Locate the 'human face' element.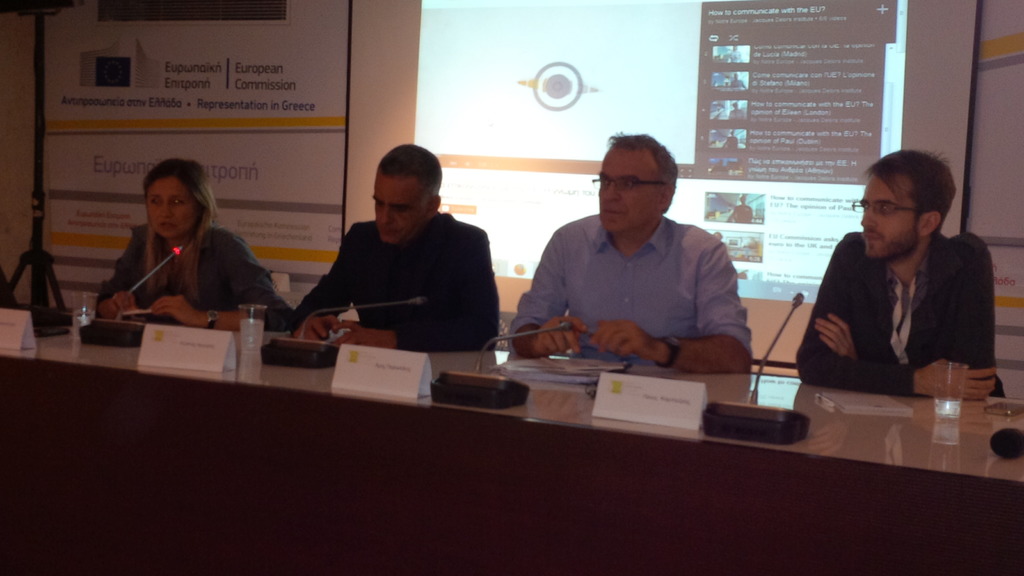
Element bbox: <box>145,180,202,234</box>.
